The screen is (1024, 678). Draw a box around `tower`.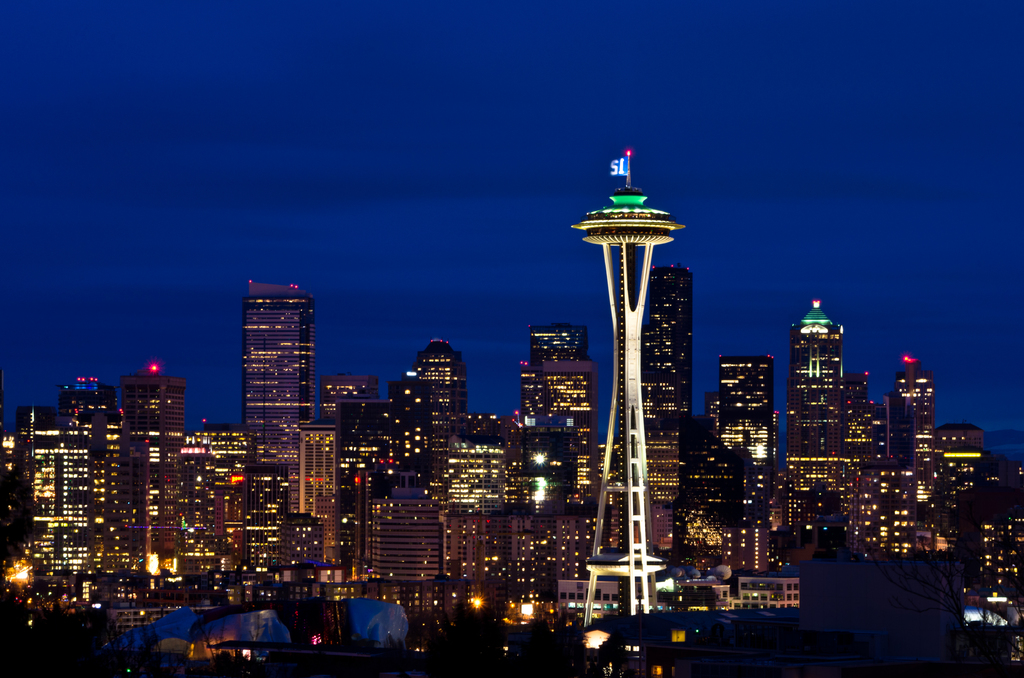
(x1=345, y1=372, x2=406, y2=491).
